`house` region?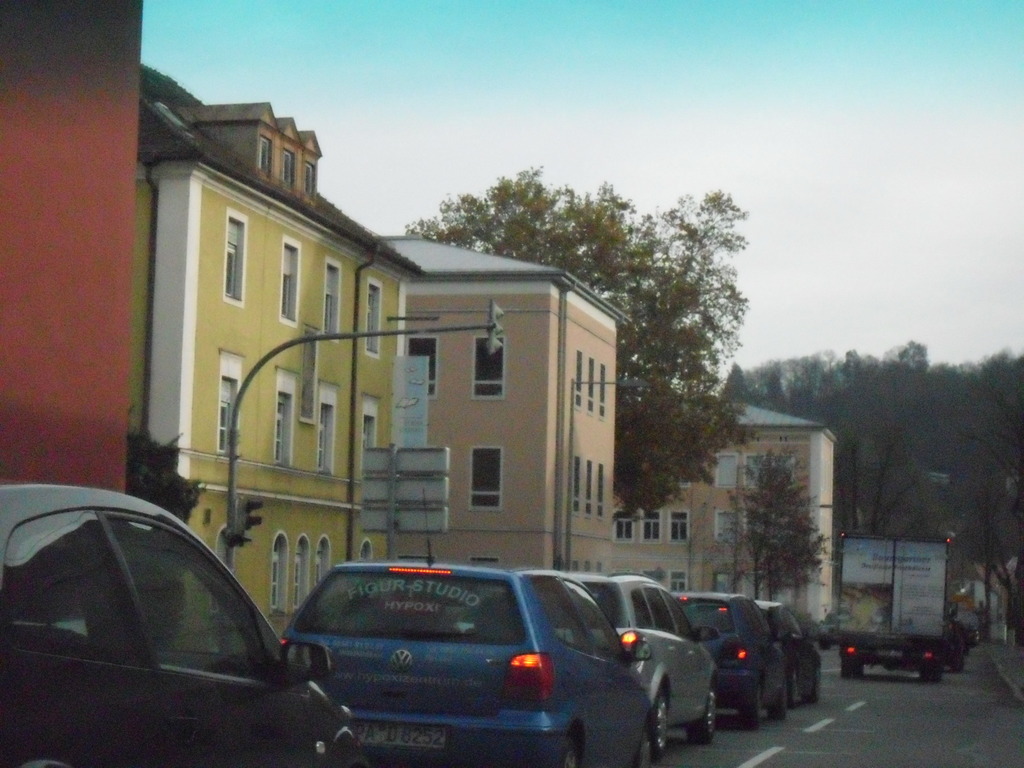
bbox=(680, 397, 839, 627)
